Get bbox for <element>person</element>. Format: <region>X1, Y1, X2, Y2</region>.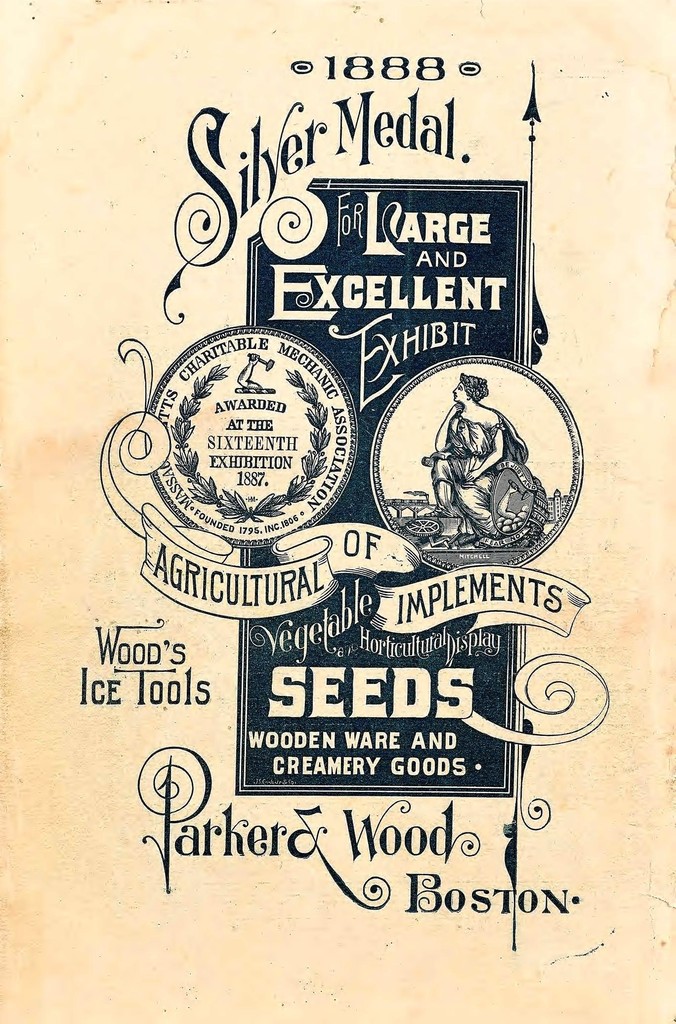
<region>428, 374, 515, 538</region>.
